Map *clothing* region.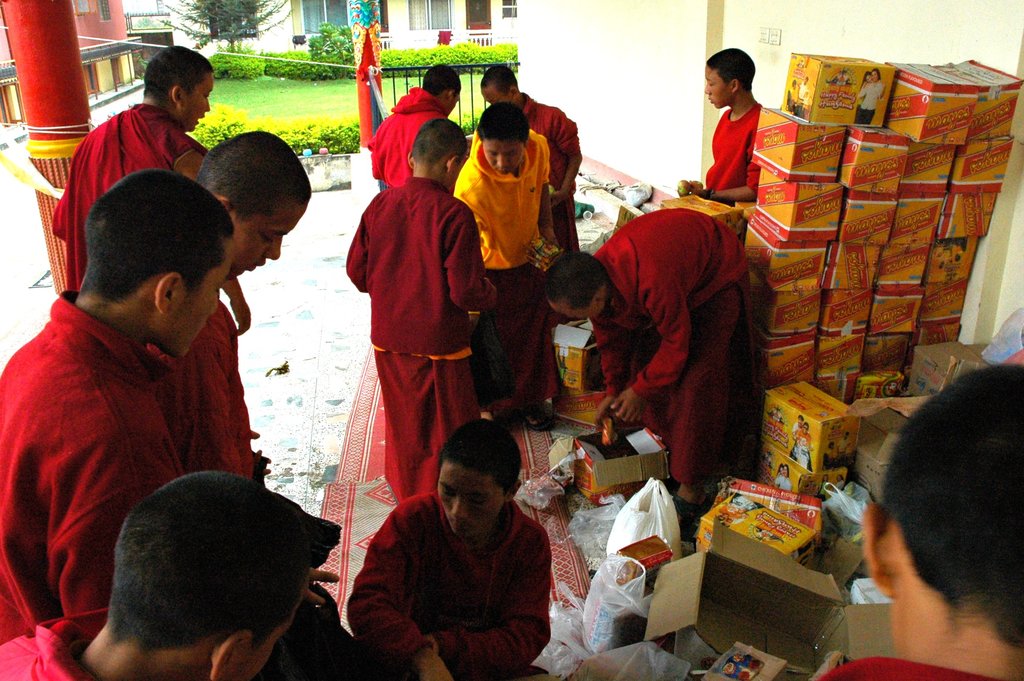
Mapped to bbox(701, 99, 763, 206).
